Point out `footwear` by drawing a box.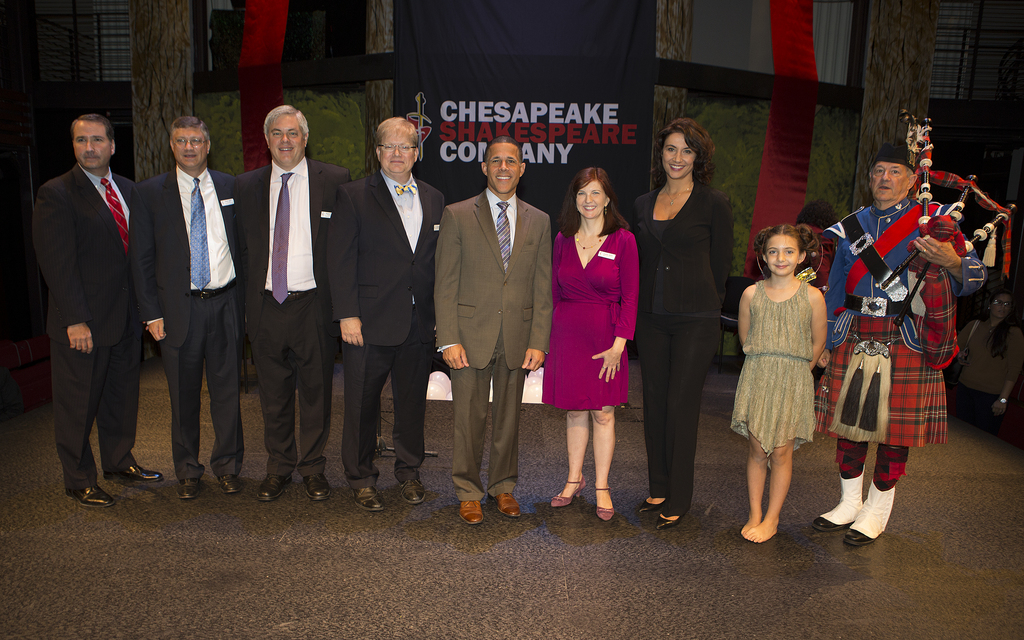
select_region(549, 474, 580, 508).
